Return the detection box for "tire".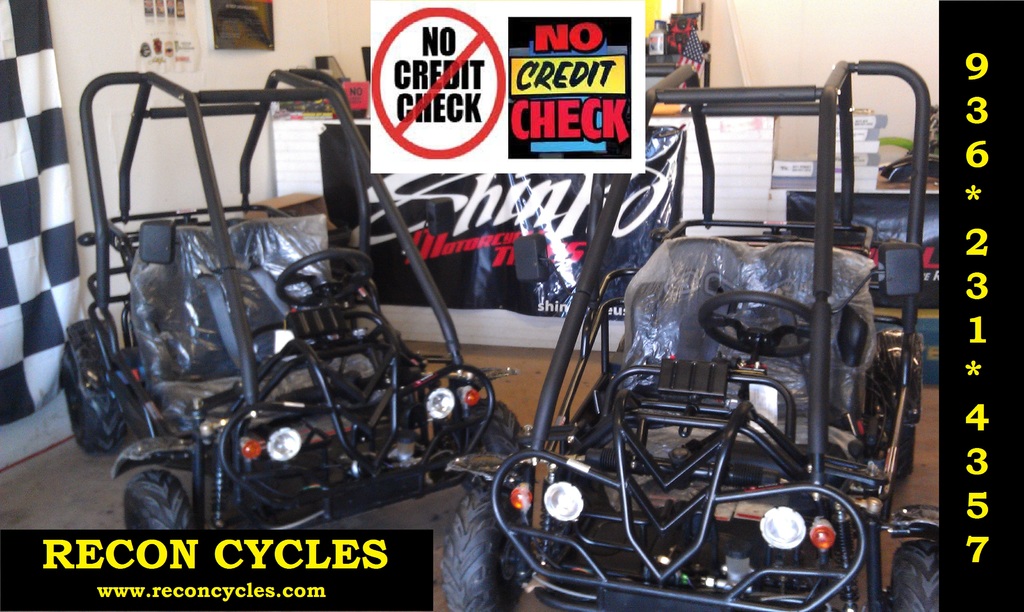
<box>120,469,189,527</box>.
